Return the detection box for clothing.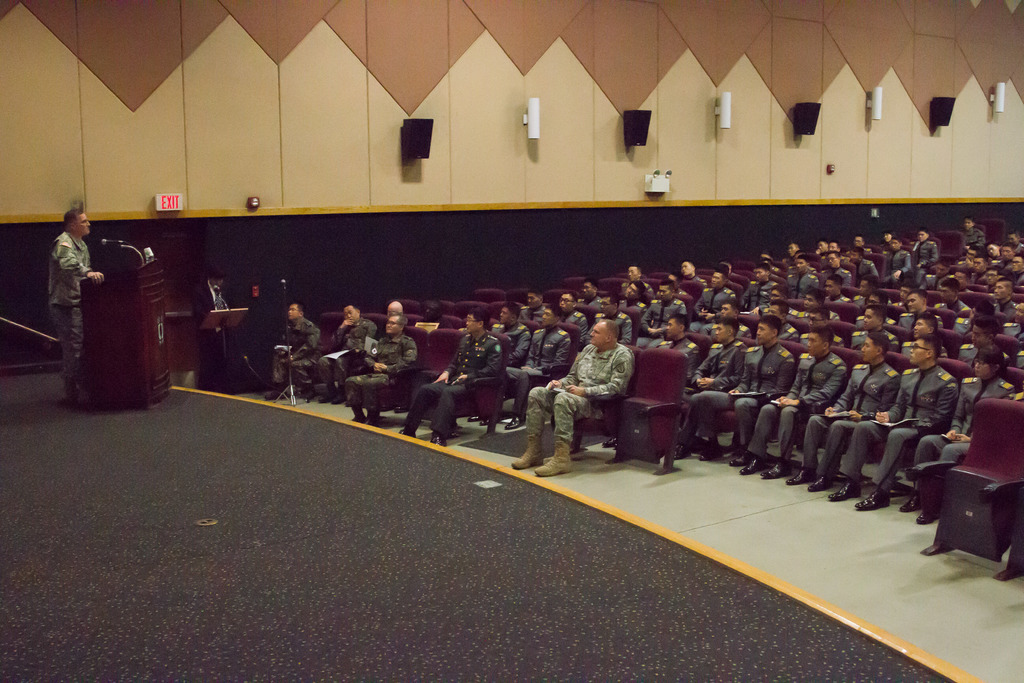
[545, 331, 639, 468].
